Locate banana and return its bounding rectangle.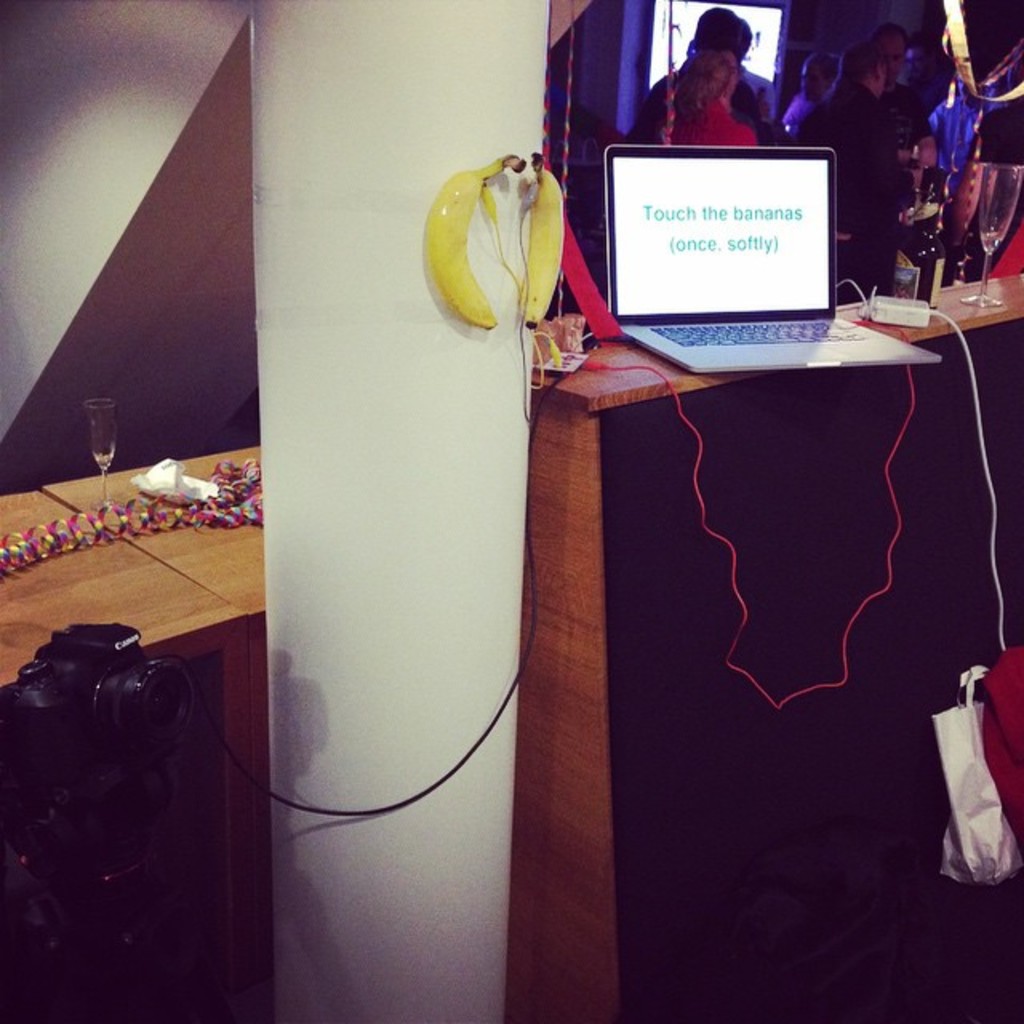
detection(518, 152, 562, 330).
